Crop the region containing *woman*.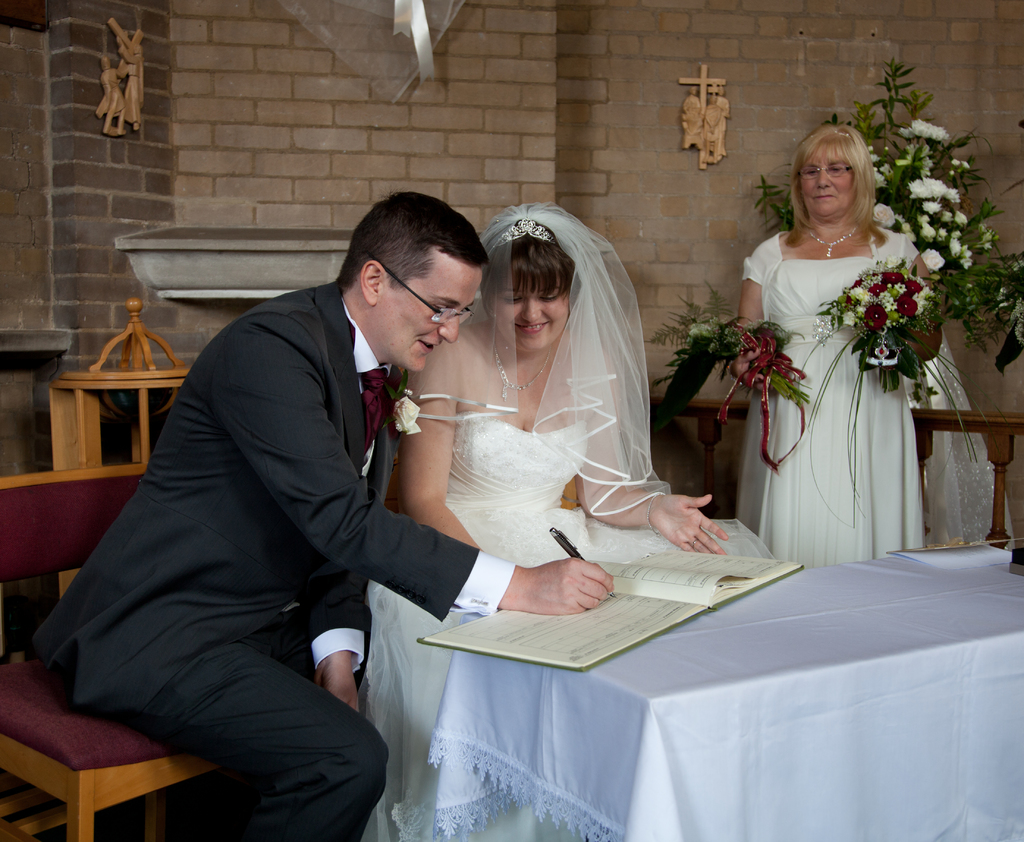
Crop region: [350,200,739,841].
